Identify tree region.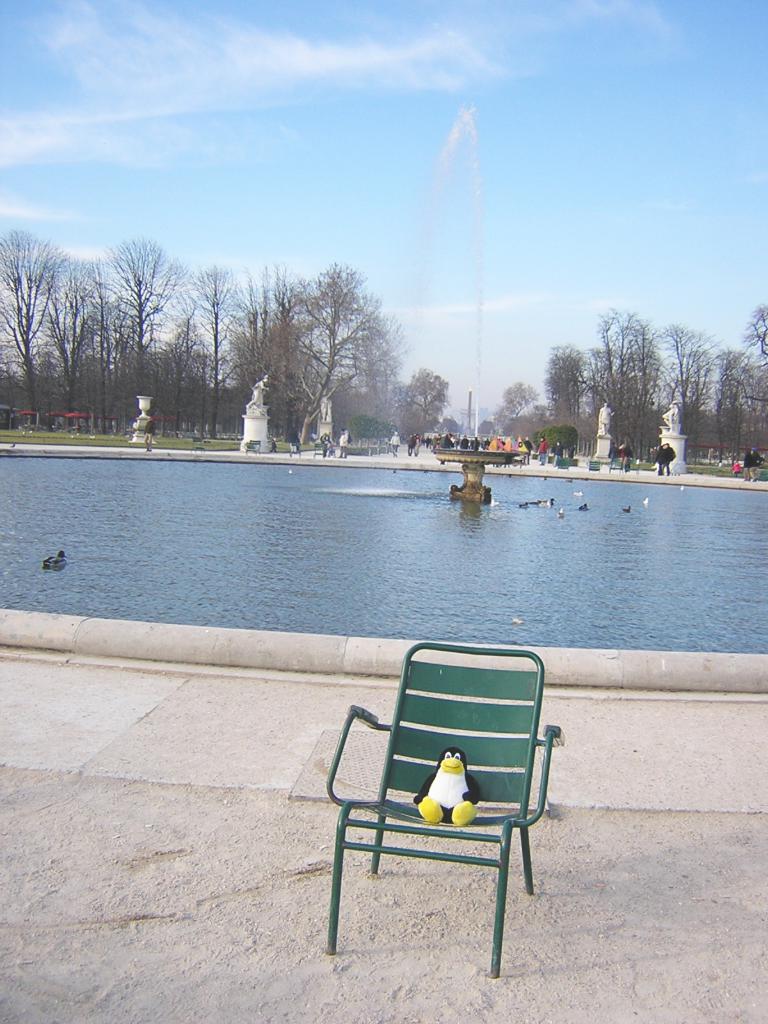
Region: <box>175,301,207,406</box>.
